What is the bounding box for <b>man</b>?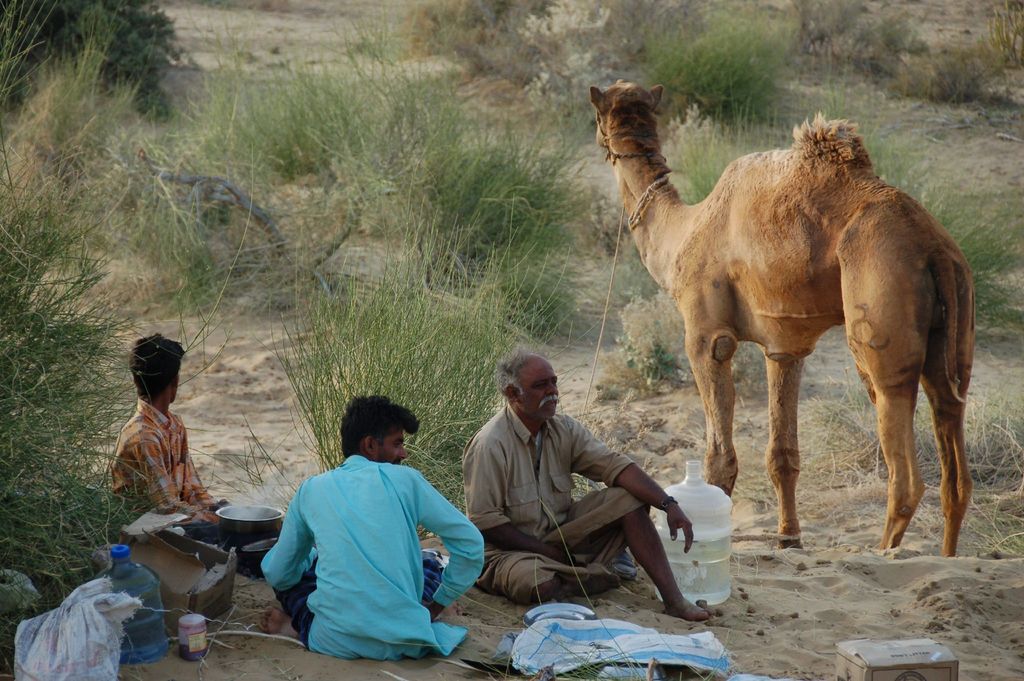
region(102, 331, 234, 545).
